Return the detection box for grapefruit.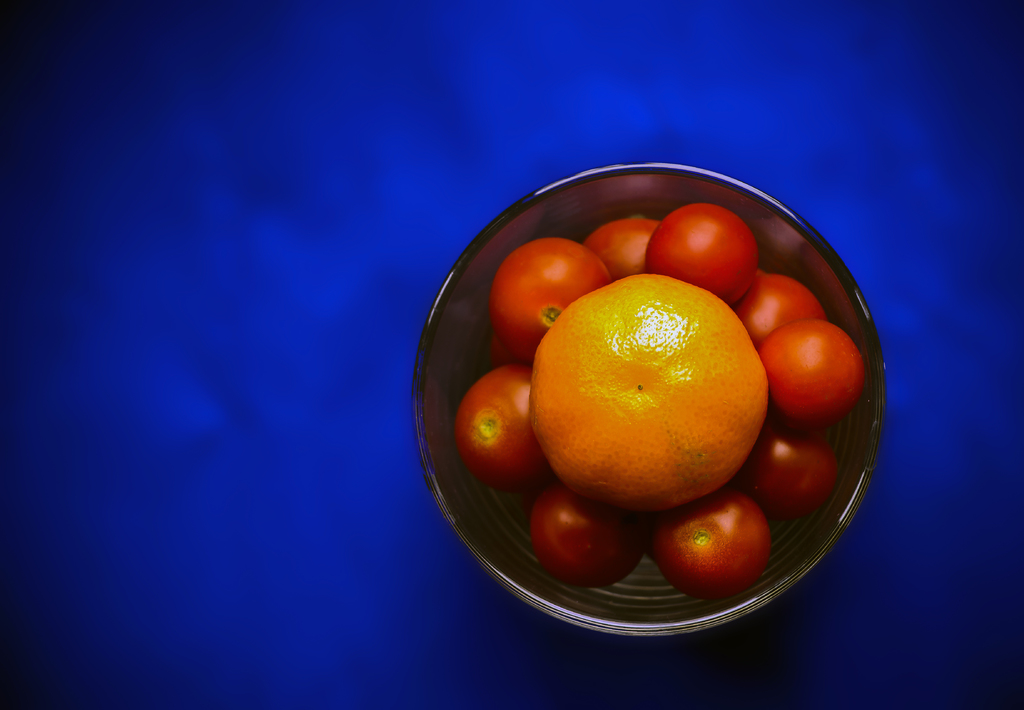
rect(527, 270, 772, 515).
